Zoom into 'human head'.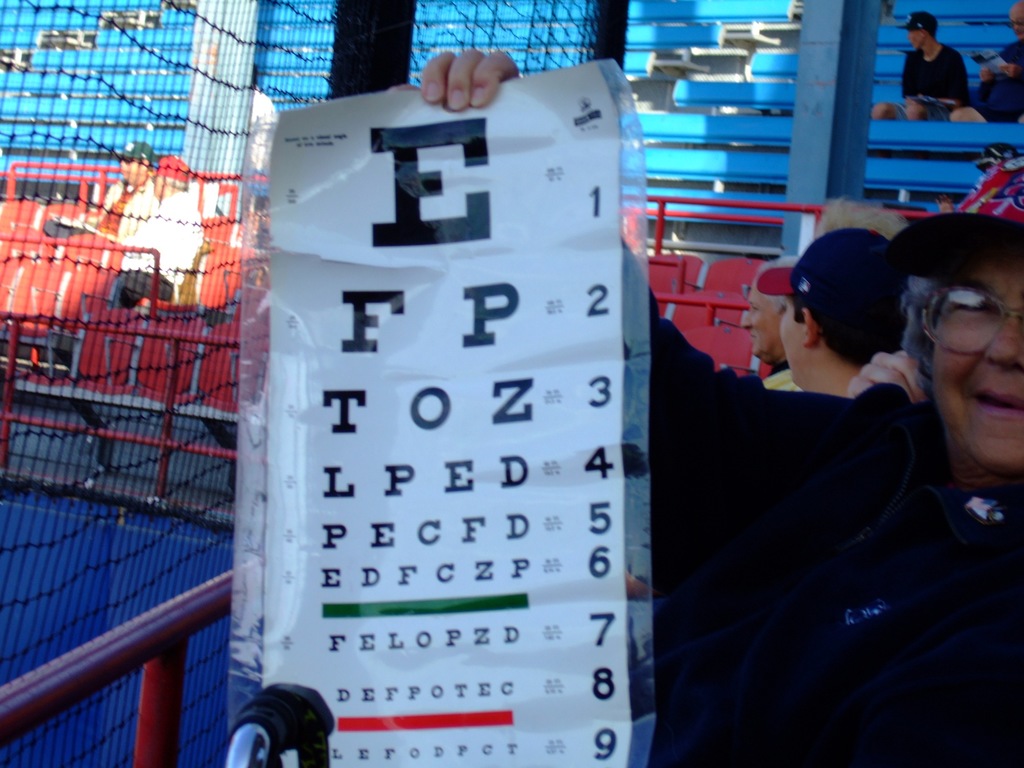
Zoom target: (1012,1,1023,43).
